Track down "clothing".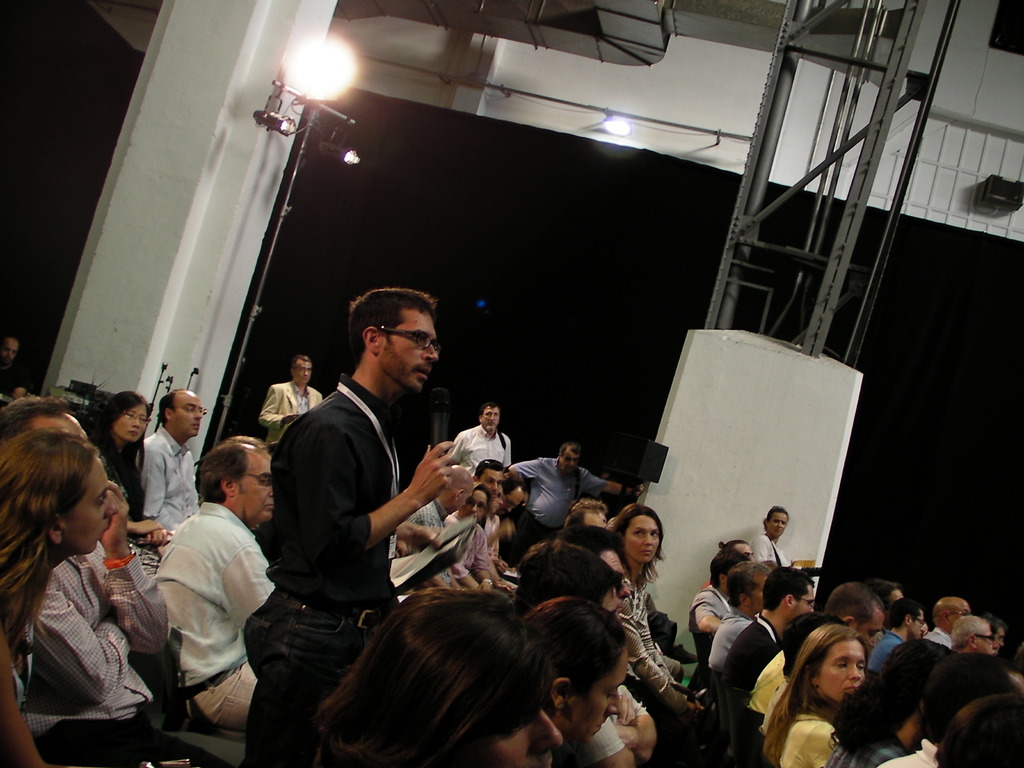
Tracked to 705:610:756:678.
